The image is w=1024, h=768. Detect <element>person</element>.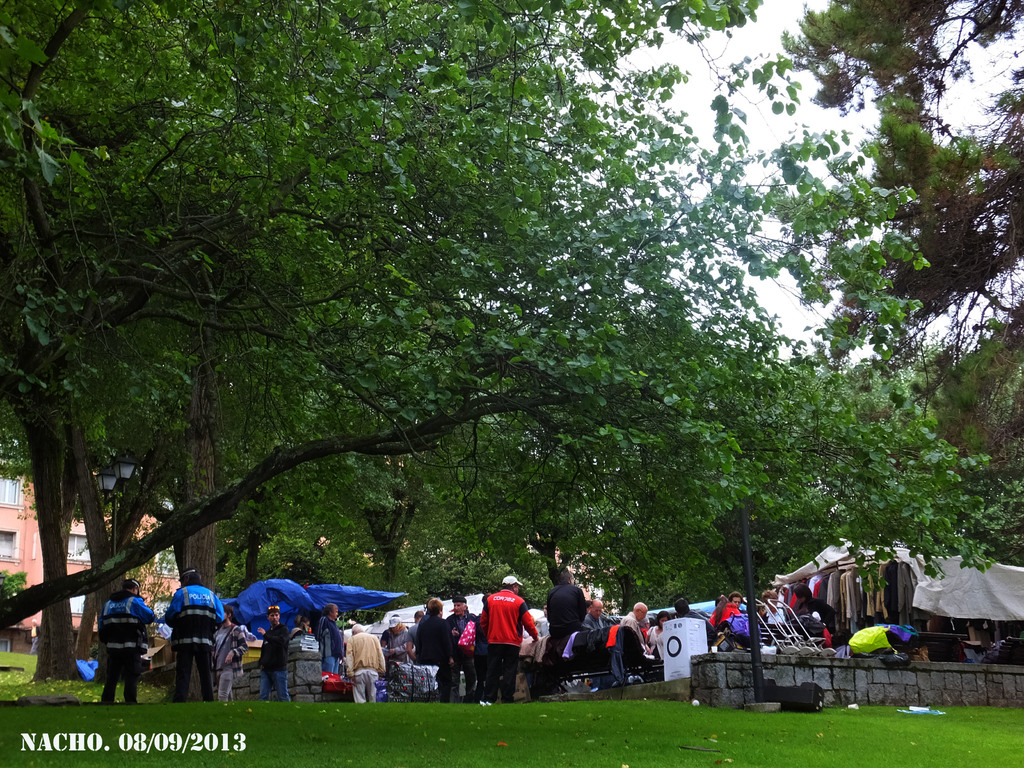
Detection: region(88, 577, 160, 712).
